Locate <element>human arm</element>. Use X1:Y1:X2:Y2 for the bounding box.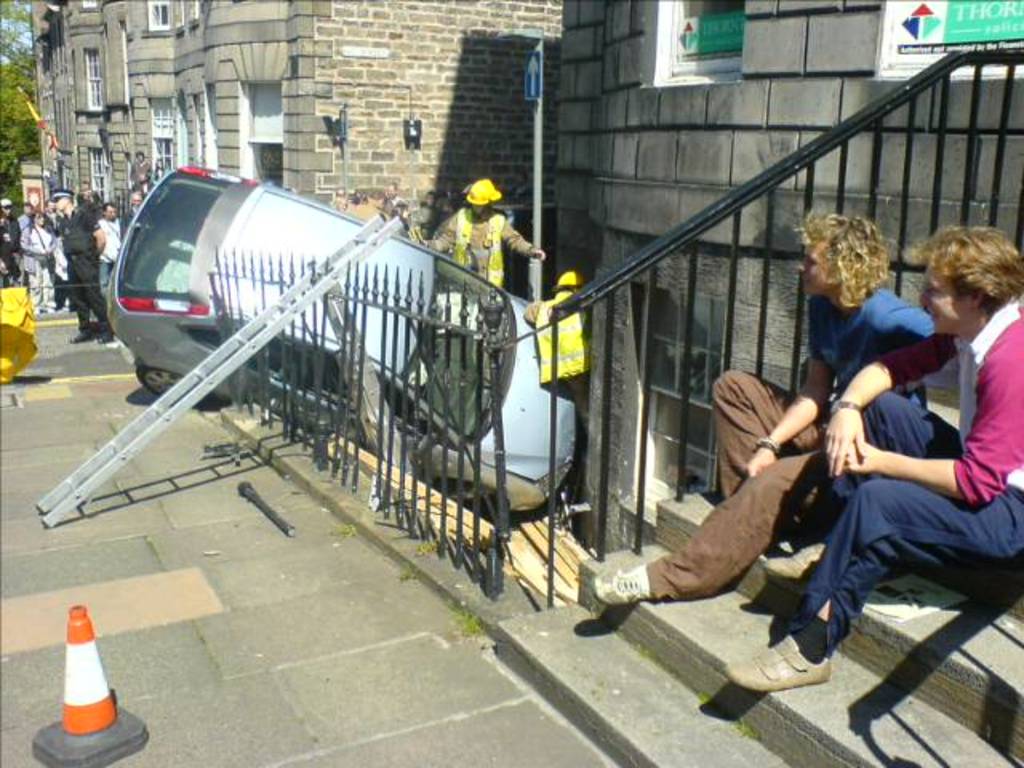
818:334:960:472.
